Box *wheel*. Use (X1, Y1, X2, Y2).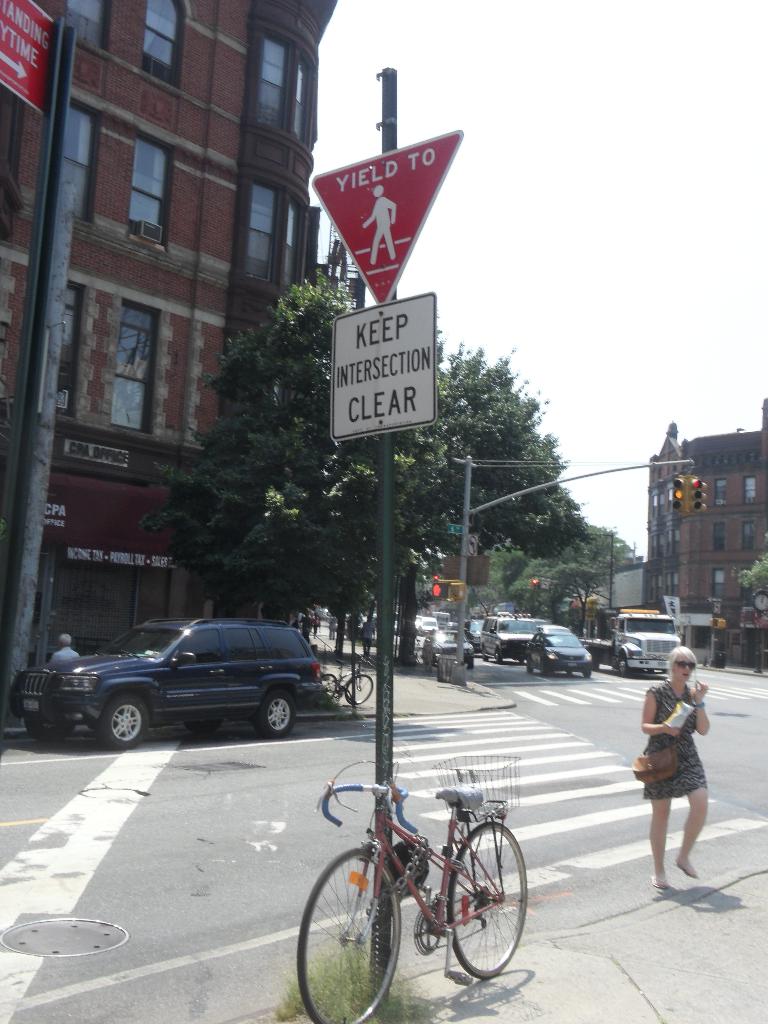
(257, 694, 299, 738).
